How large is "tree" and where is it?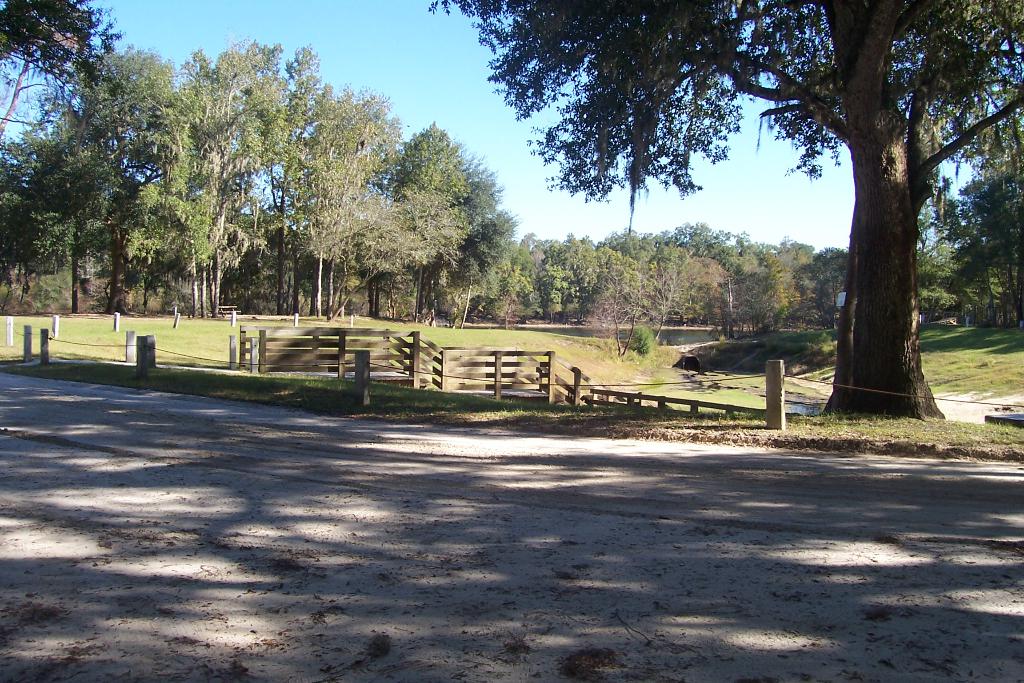
Bounding box: [431,0,1023,433].
